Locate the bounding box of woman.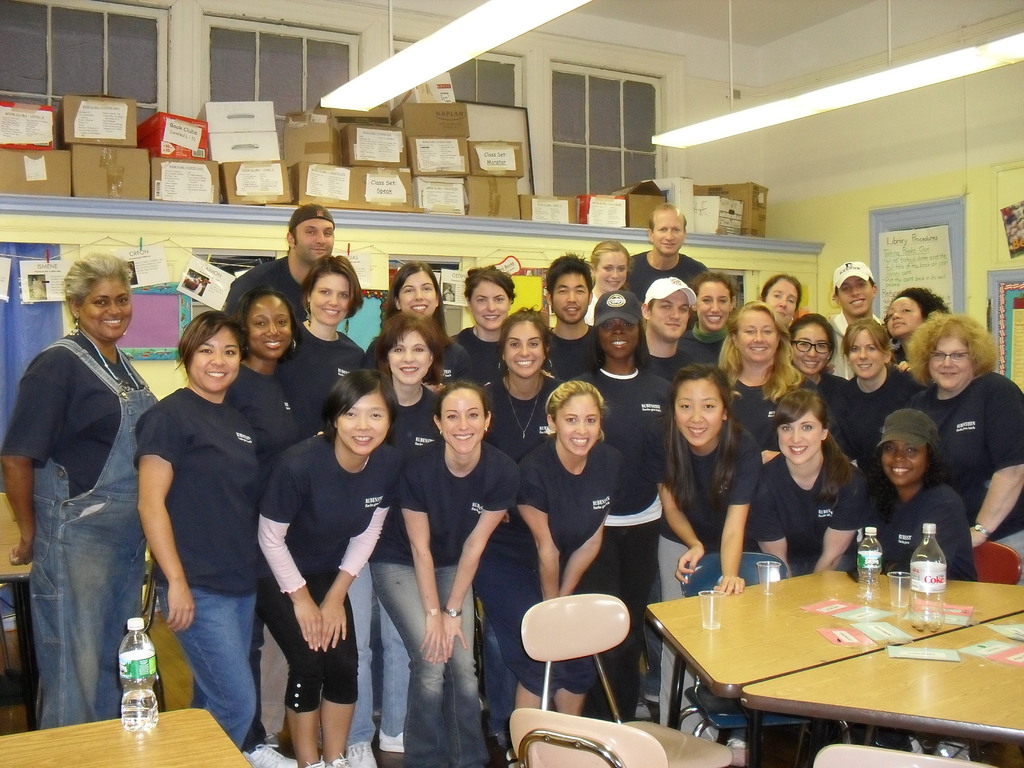
Bounding box: detection(15, 225, 174, 751).
